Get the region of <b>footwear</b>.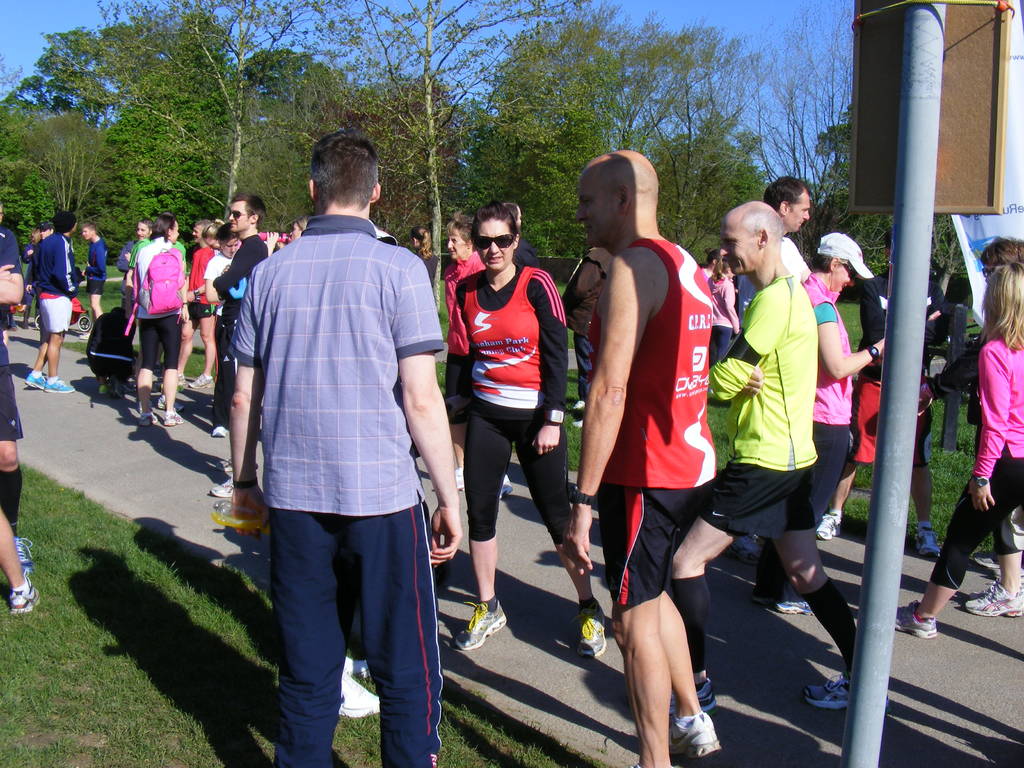
crop(95, 382, 107, 394).
